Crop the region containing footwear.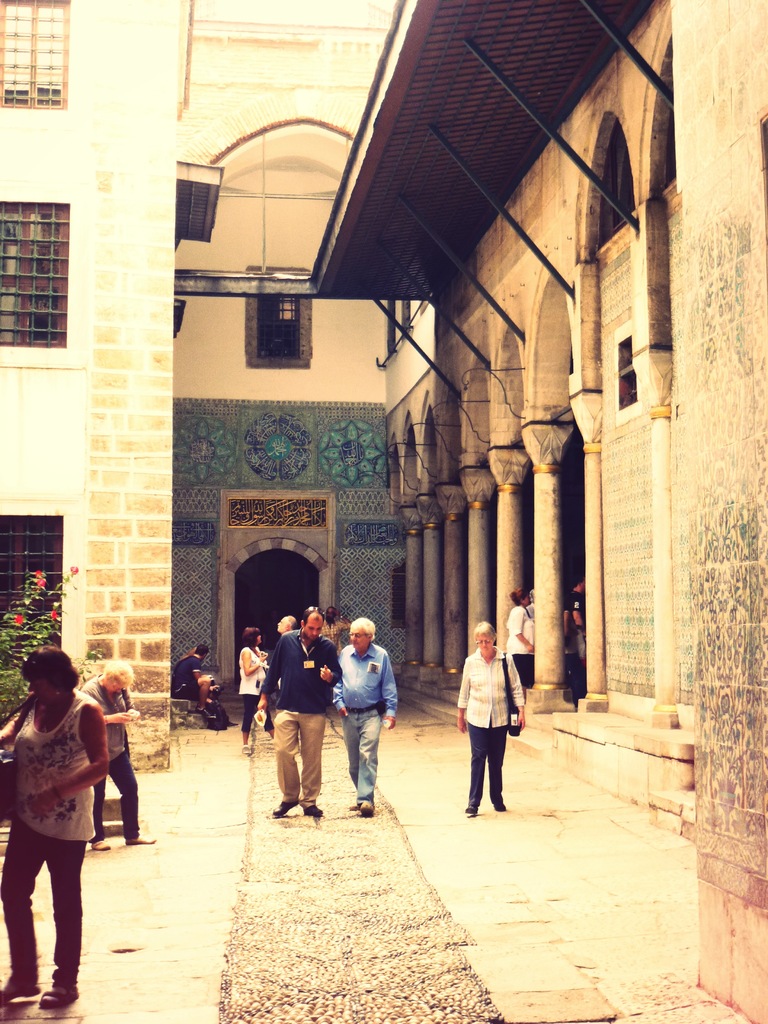
Crop region: (left=125, top=834, right=154, bottom=844).
